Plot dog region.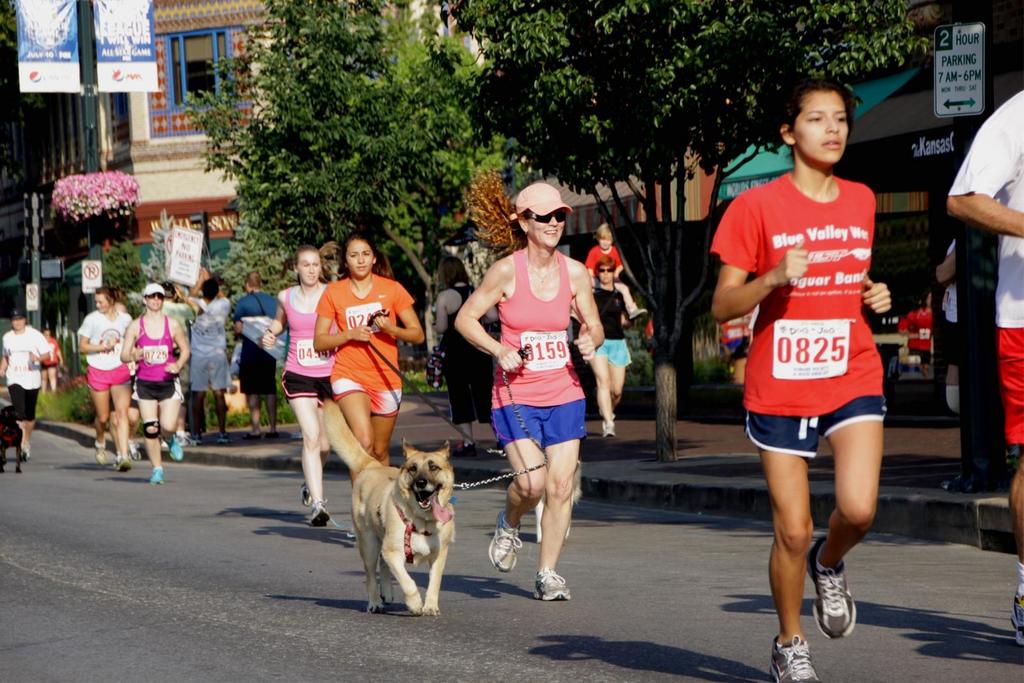
Plotted at l=320, t=398, r=455, b=614.
